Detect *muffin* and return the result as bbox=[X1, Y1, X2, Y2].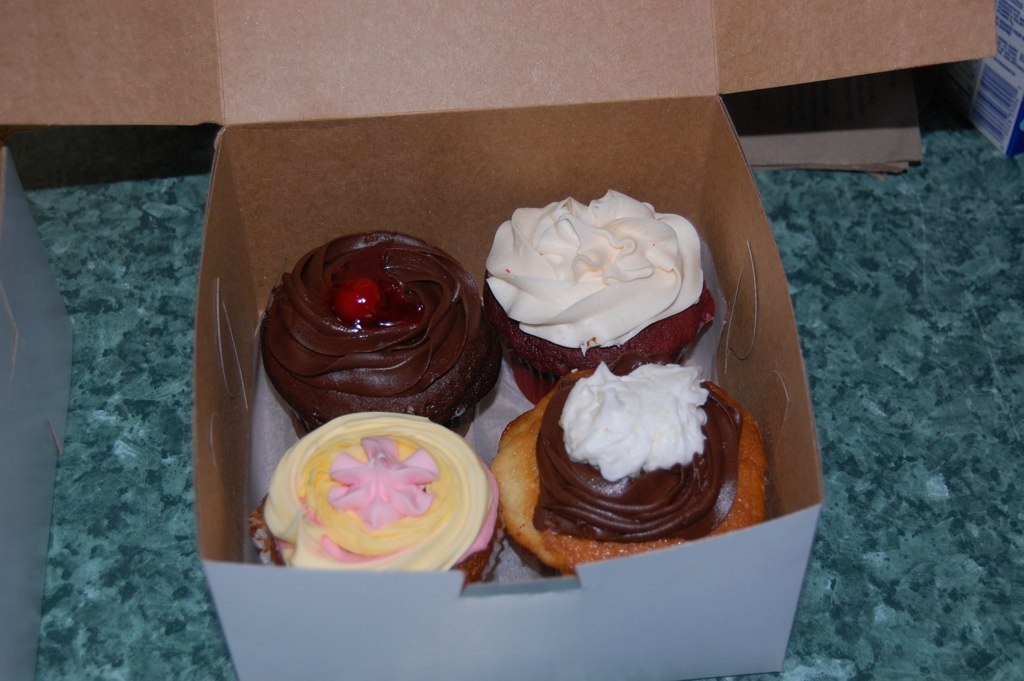
bbox=[243, 413, 509, 590].
